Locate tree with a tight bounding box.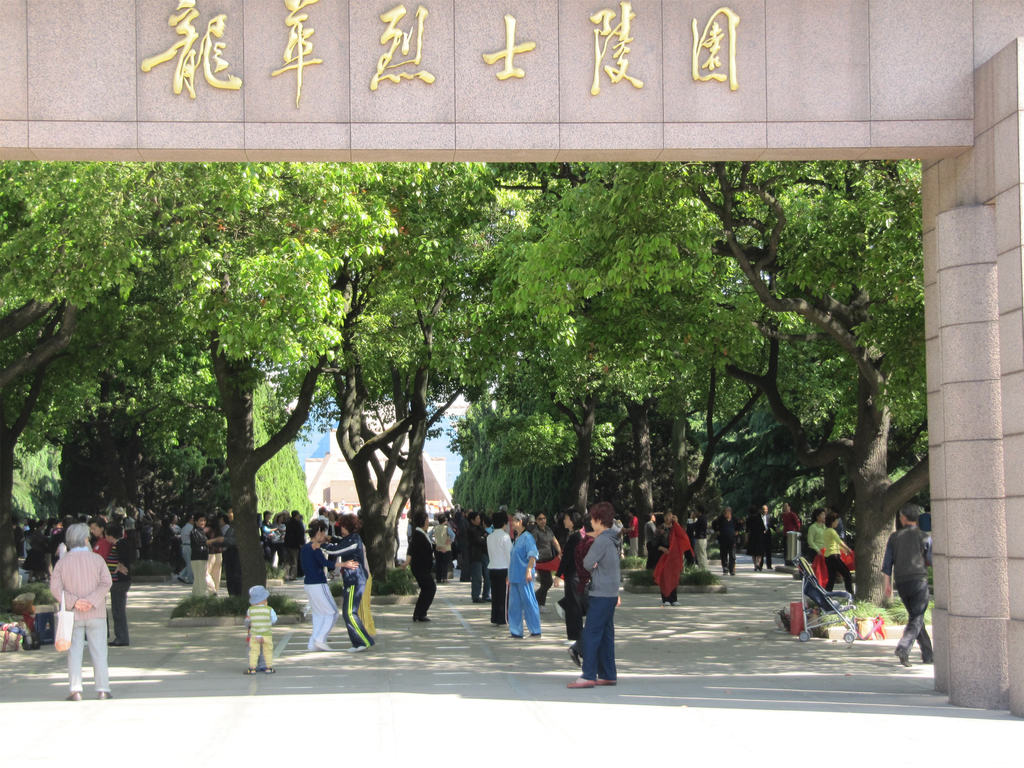
detection(0, 161, 504, 618).
